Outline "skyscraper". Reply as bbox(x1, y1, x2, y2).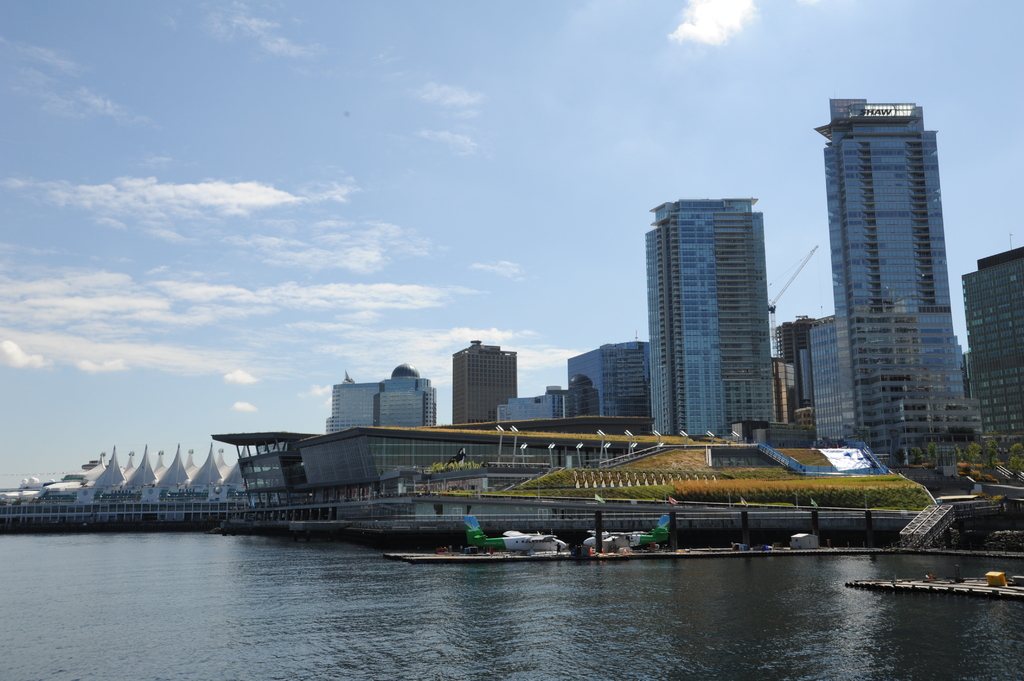
bbox(448, 337, 524, 423).
